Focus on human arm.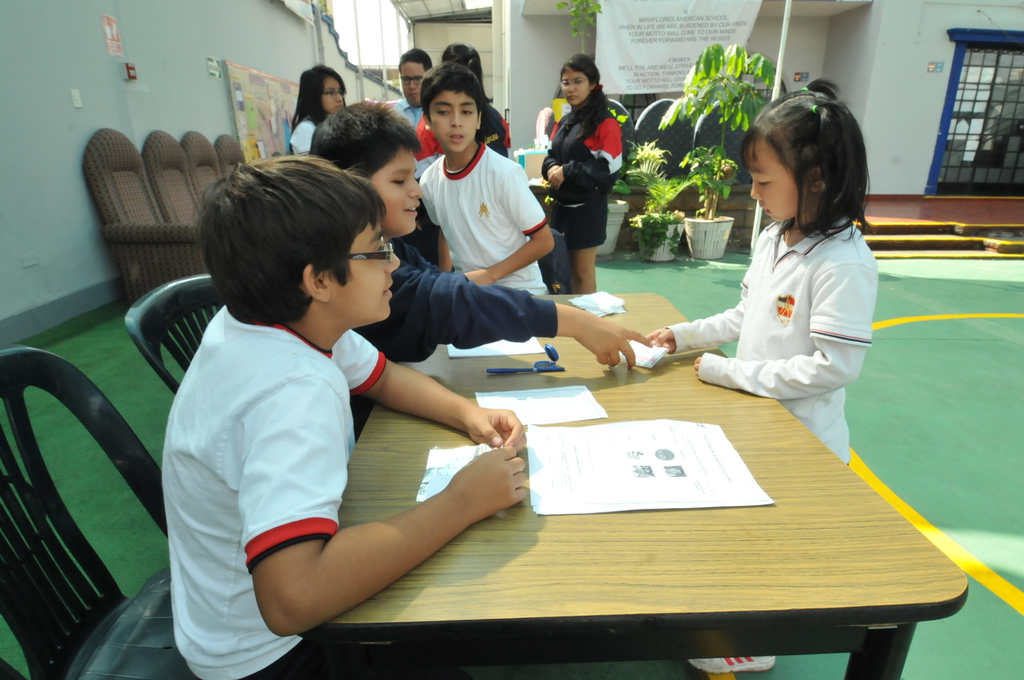
Focused at x1=646, y1=252, x2=751, y2=355.
